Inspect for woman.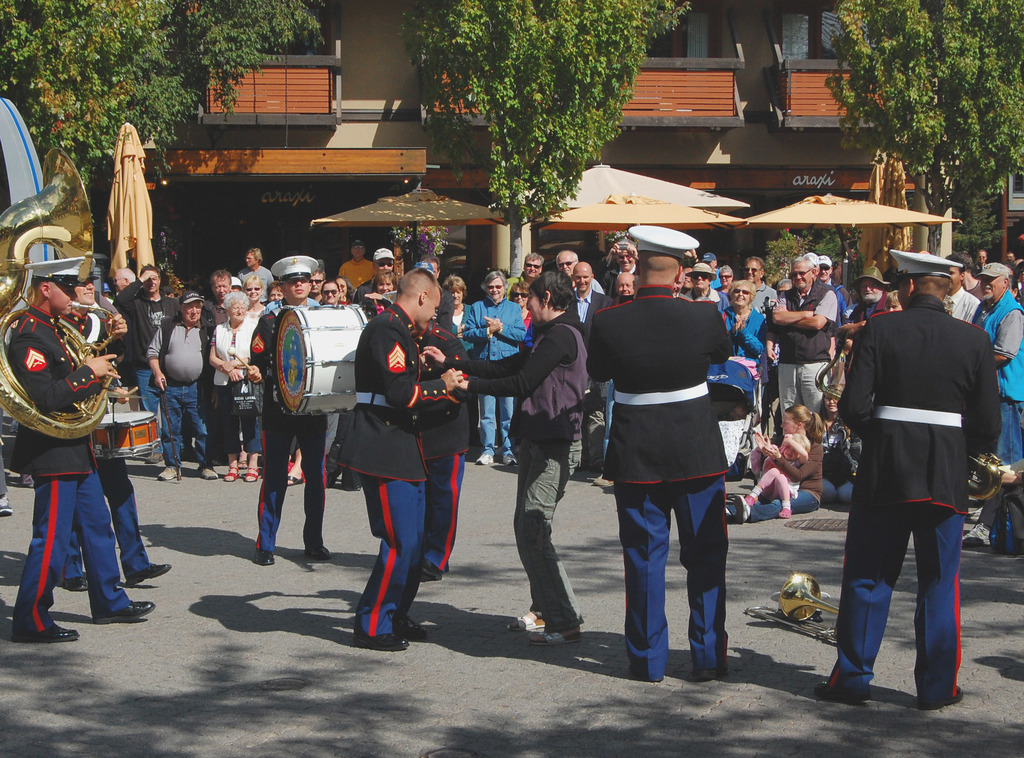
Inspection: Rect(207, 290, 260, 480).
